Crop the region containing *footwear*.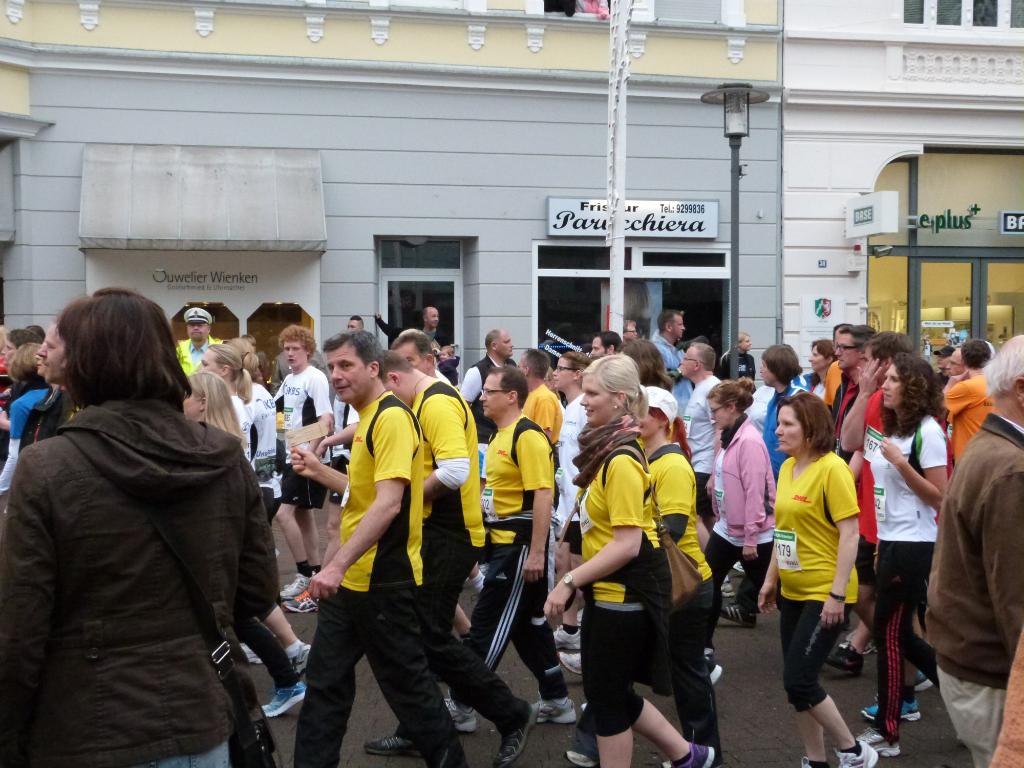
Crop region: box(364, 732, 424, 759).
